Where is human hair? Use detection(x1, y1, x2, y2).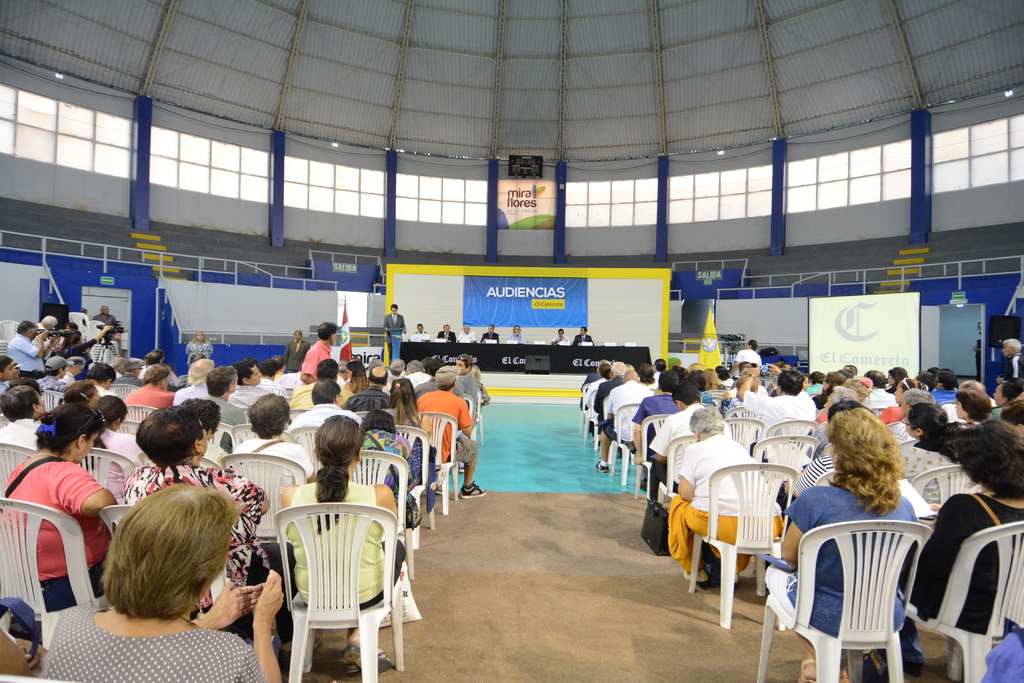
detection(822, 373, 842, 399).
